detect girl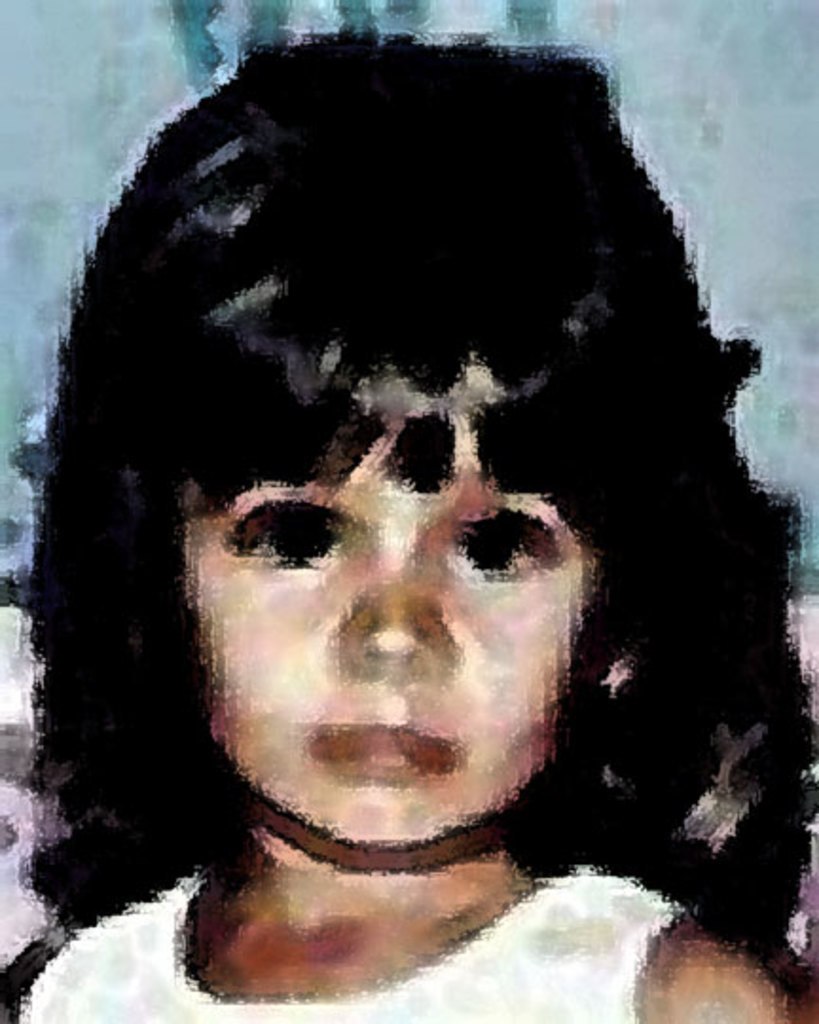
[x1=0, y1=15, x2=817, y2=1022]
